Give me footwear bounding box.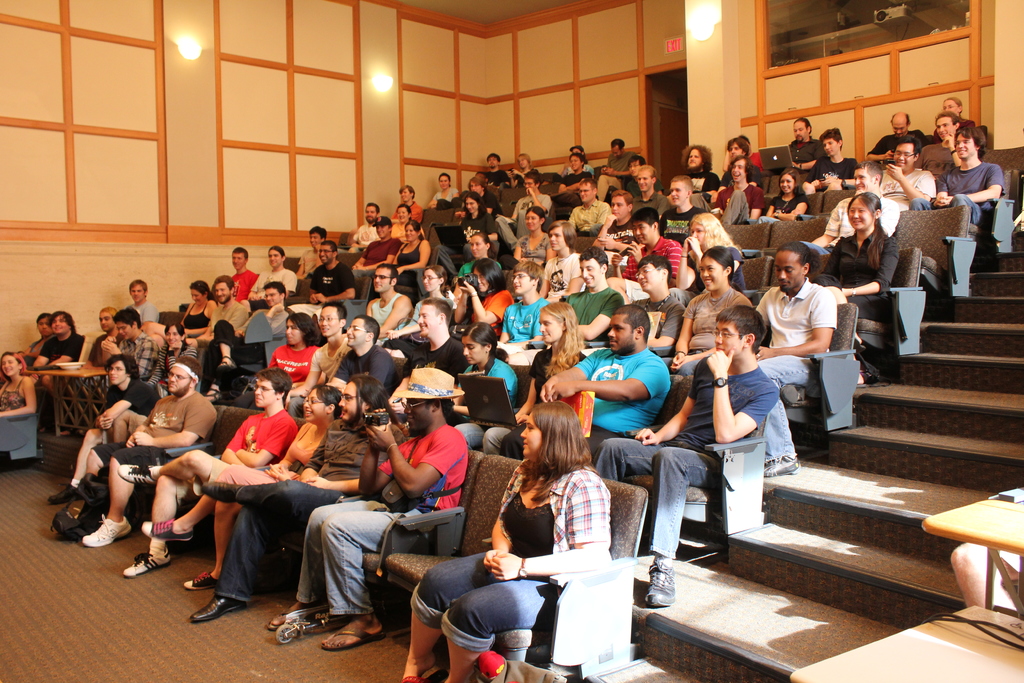
rect(765, 452, 797, 477).
